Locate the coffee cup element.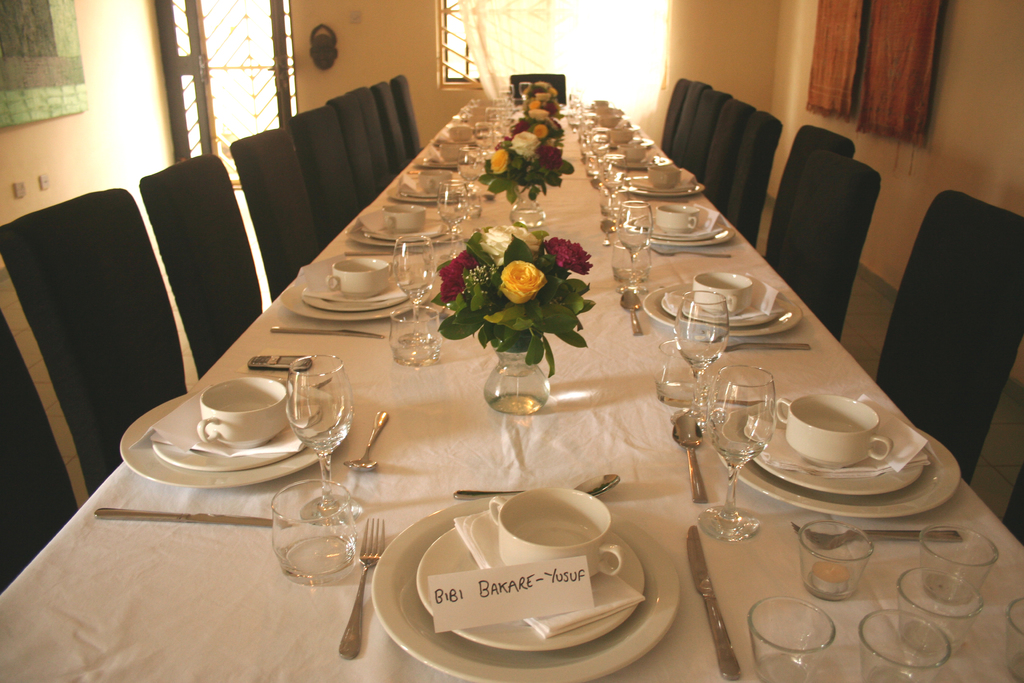
Element bbox: [488, 488, 628, 579].
